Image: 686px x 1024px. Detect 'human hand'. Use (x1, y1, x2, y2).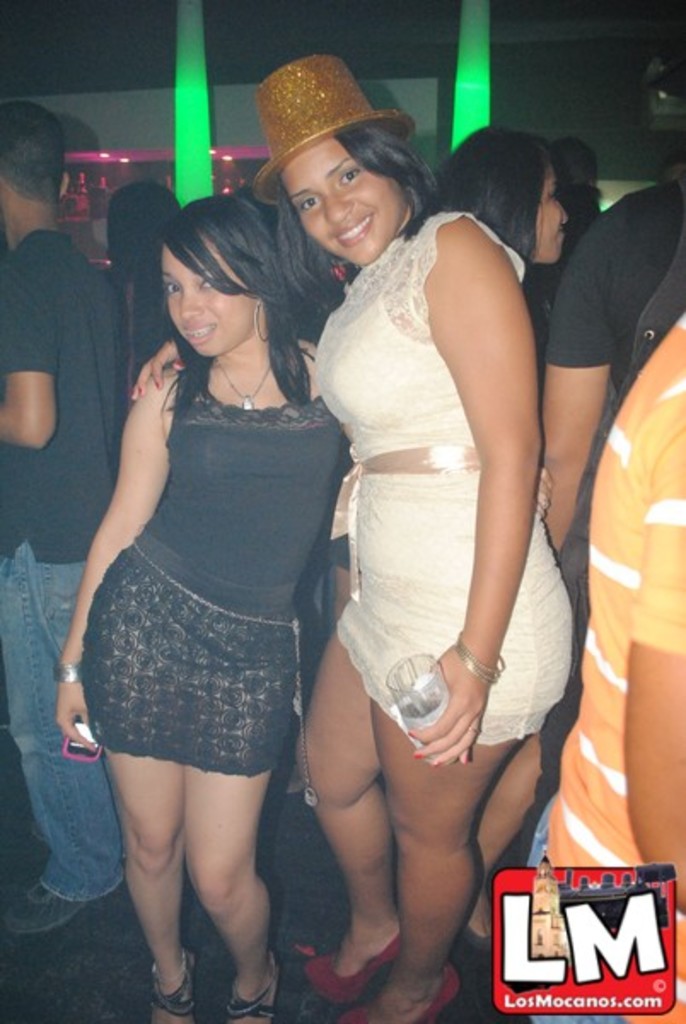
(427, 637, 510, 761).
